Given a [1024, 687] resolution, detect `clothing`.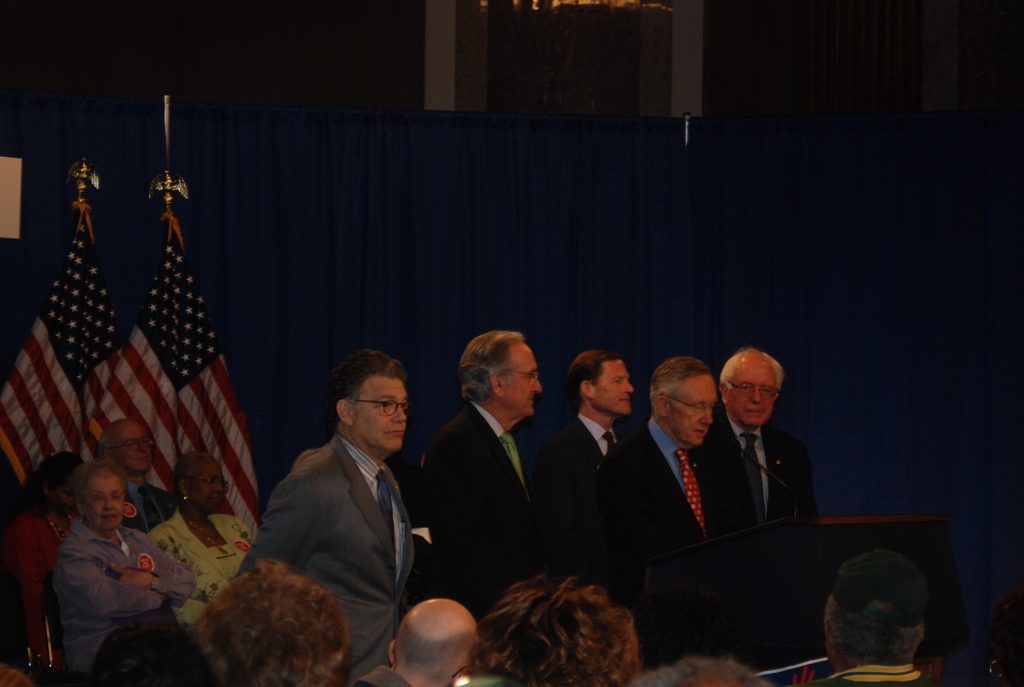
(left=119, top=480, right=172, bottom=535).
